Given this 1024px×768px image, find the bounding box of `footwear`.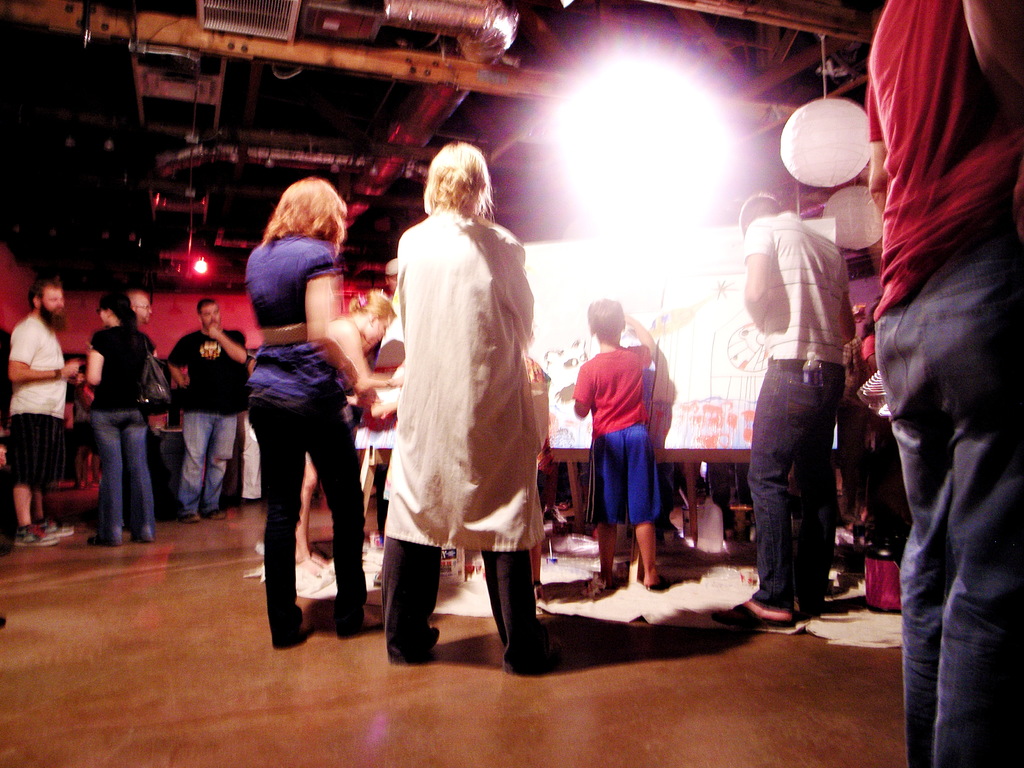
bbox=[646, 573, 662, 590].
